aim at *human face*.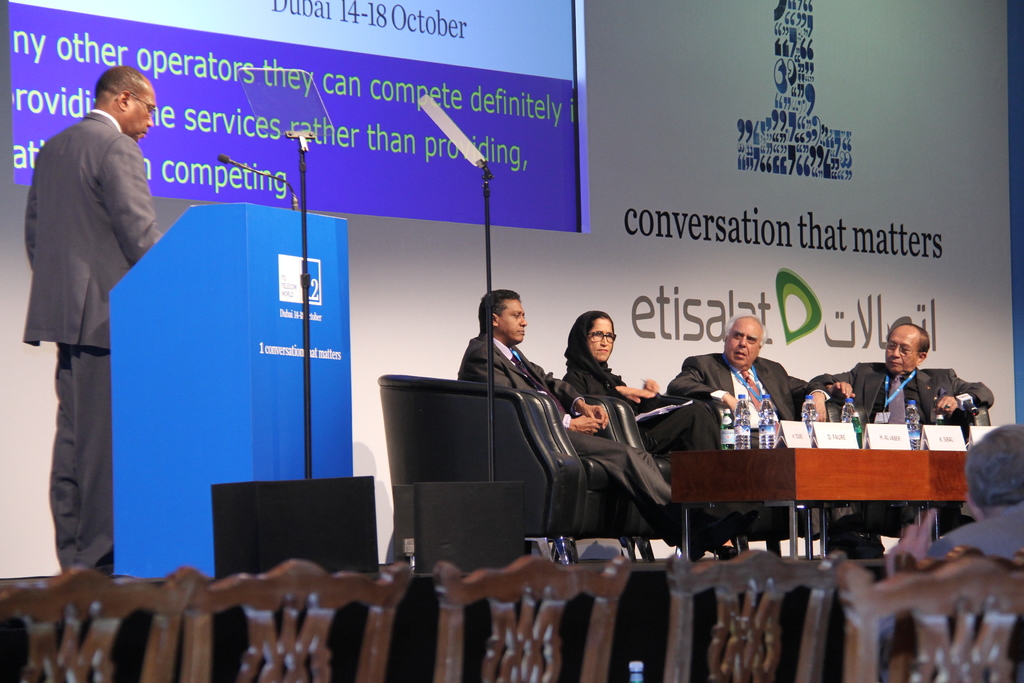
Aimed at {"x1": 129, "y1": 78, "x2": 162, "y2": 145}.
